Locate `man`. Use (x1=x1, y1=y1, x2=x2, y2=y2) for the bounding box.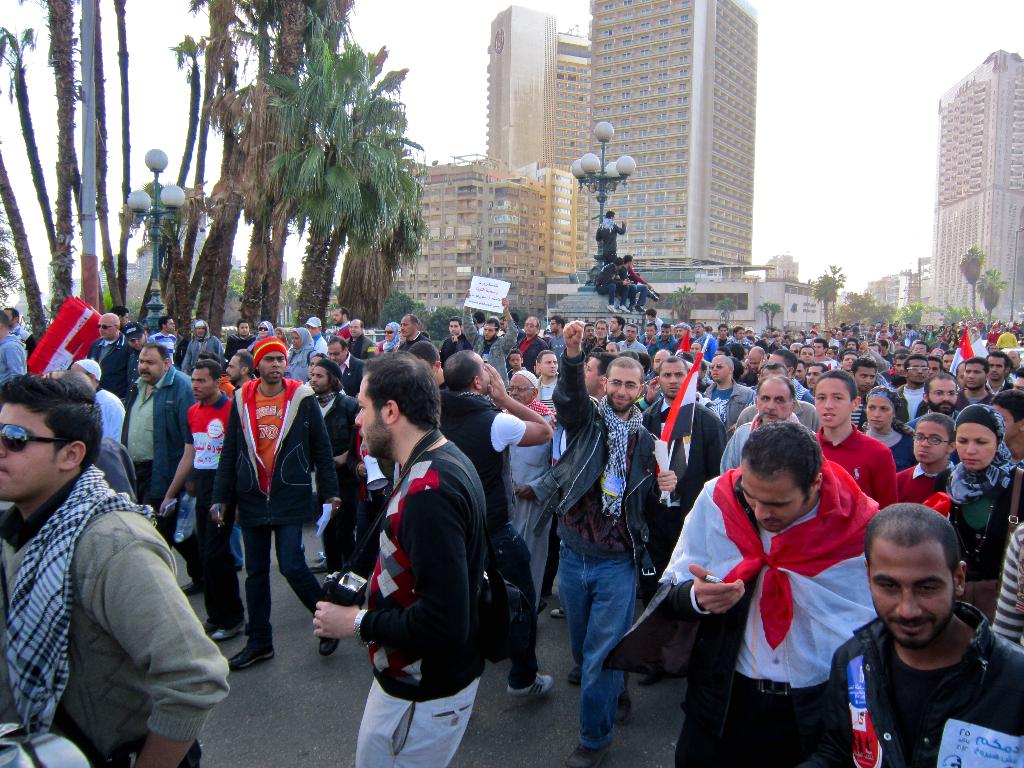
(x1=436, y1=317, x2=468, y2=348).
